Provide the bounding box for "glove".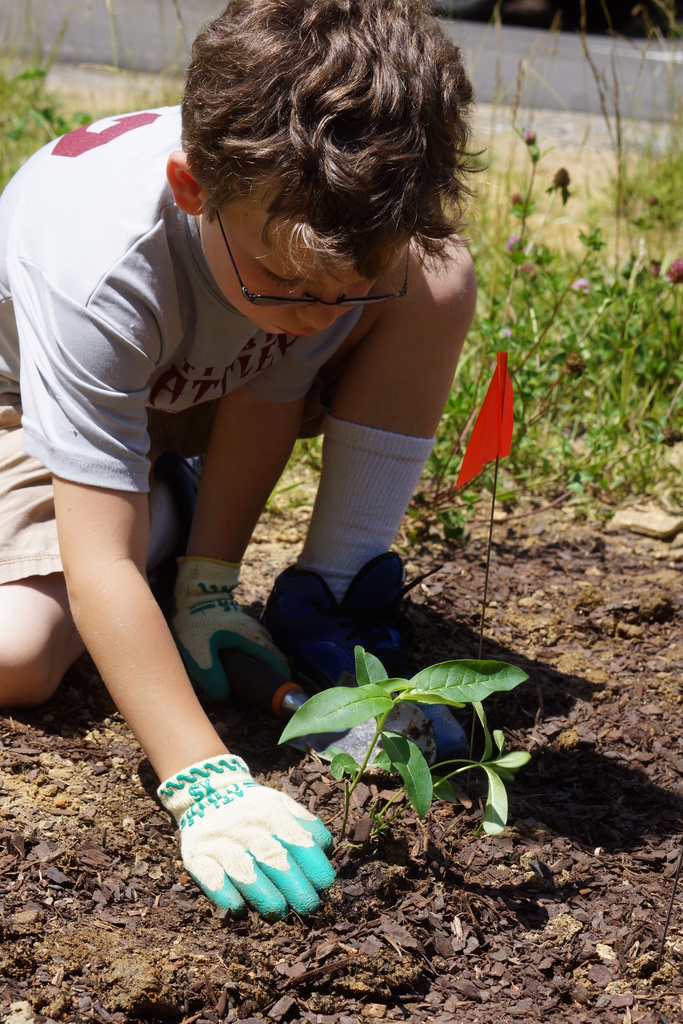
left=157, top=748, right=341, bottom=923.
